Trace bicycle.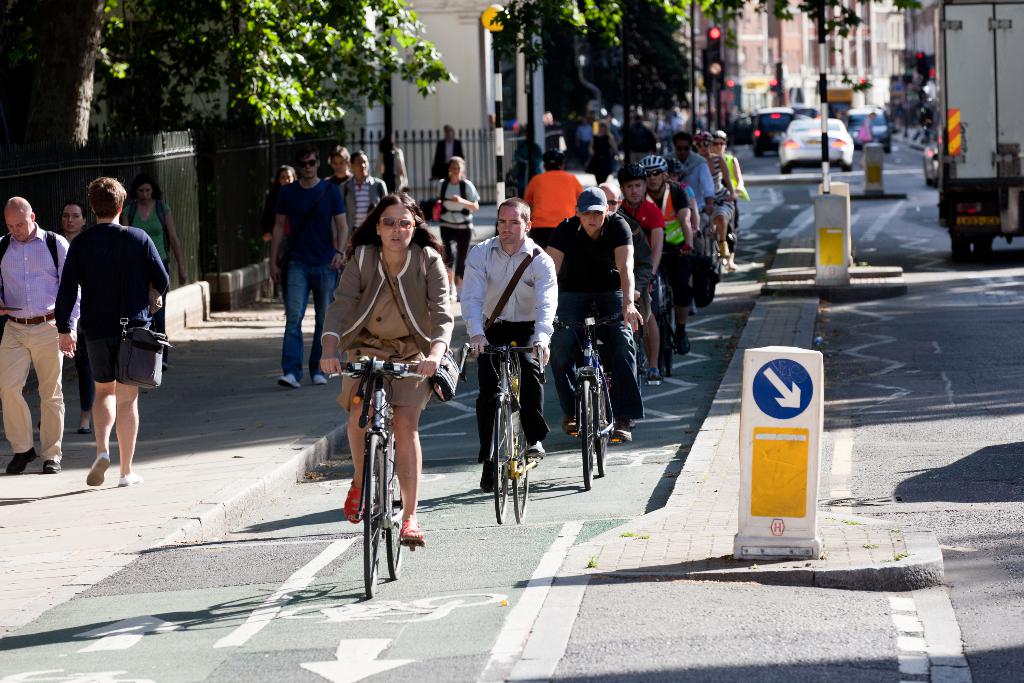
Traced to (left=330, top=345, right=420, bottom=593).
